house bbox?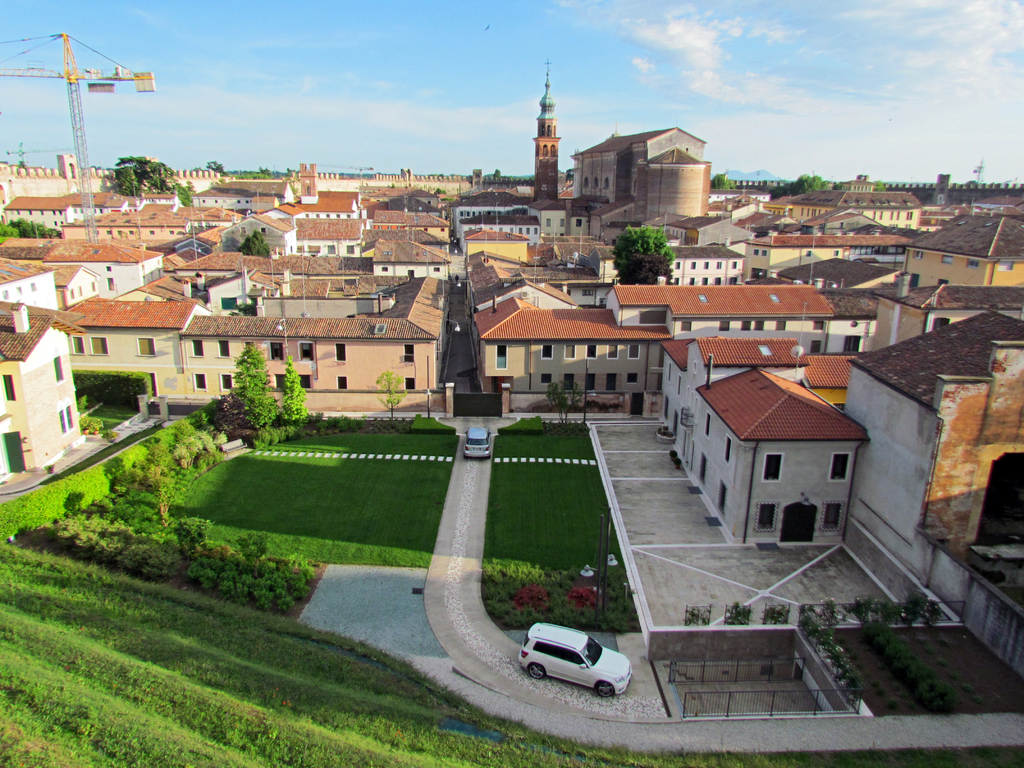
(262,203,354,221)
